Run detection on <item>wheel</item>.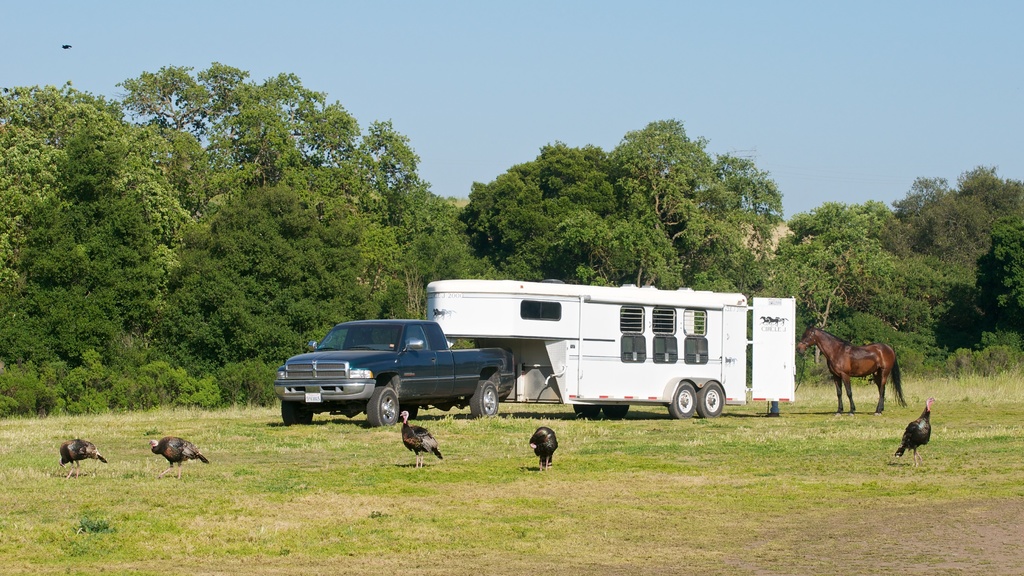
Result: rect(660, 379, 692, 422).
